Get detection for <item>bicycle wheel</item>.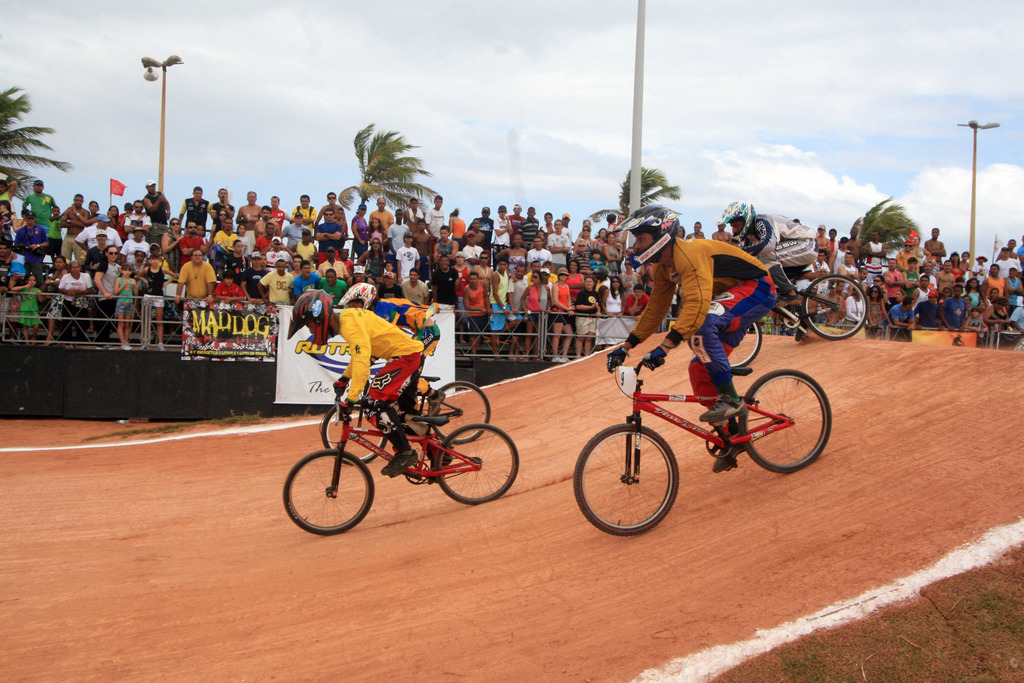
Detection: bbox=(801, 274, 873, 349).
